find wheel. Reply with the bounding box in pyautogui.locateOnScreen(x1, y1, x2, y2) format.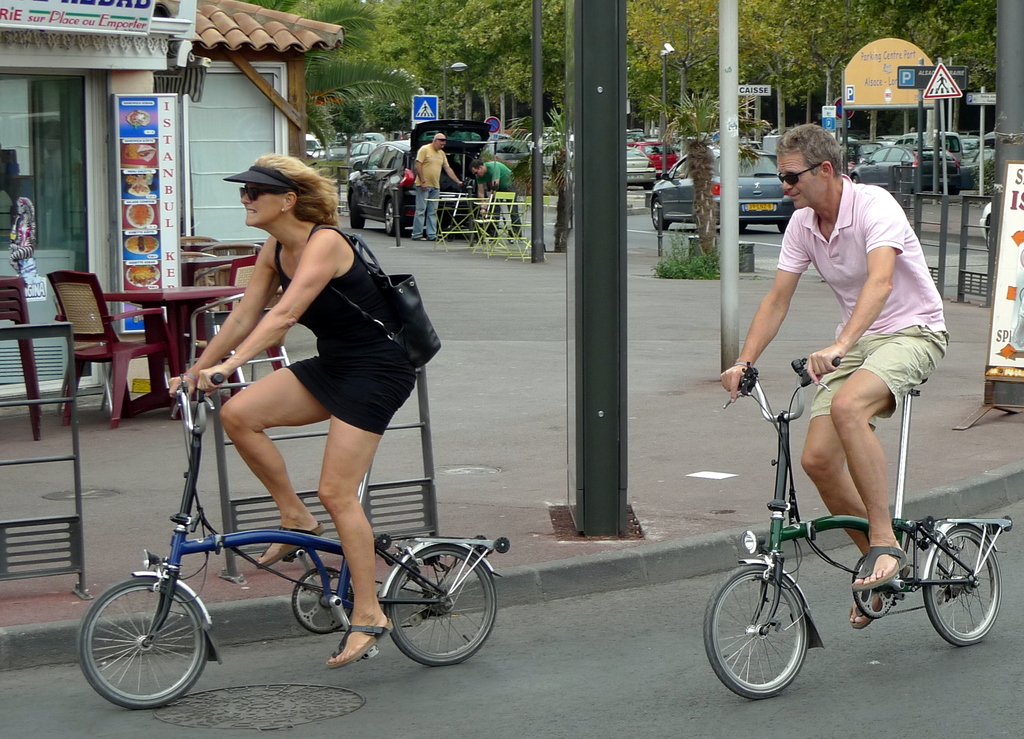
pyautogui.locateOnScreen(79, 577, 207, 711).
